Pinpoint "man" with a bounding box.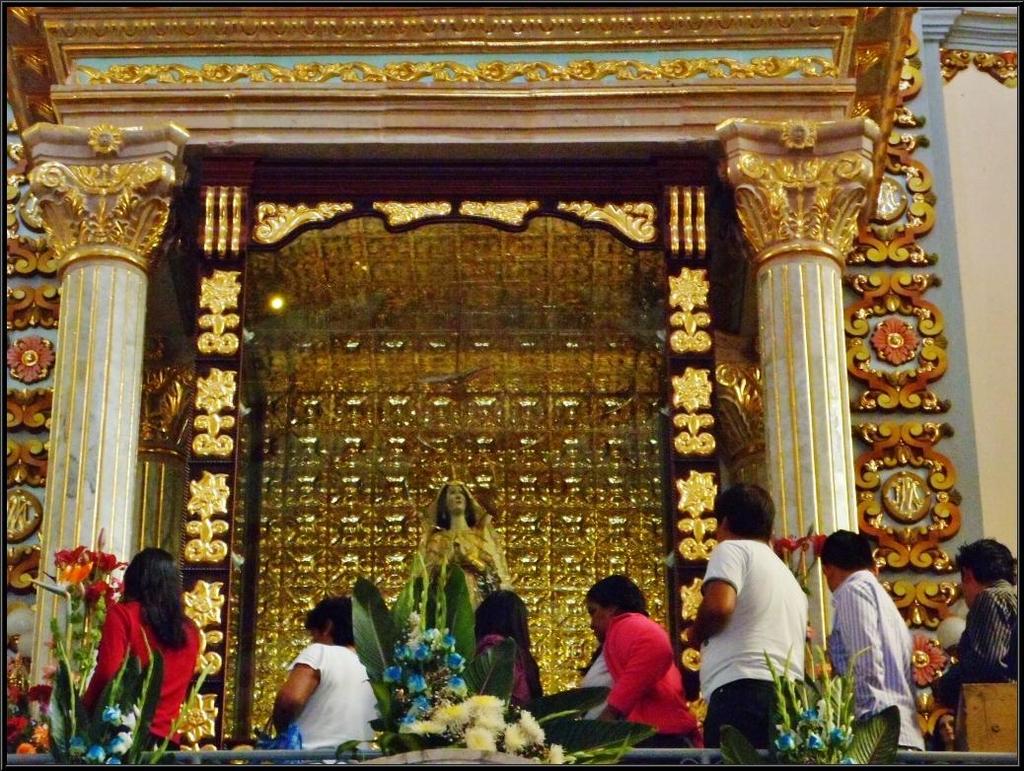
[925, 539, 1020, 702].
